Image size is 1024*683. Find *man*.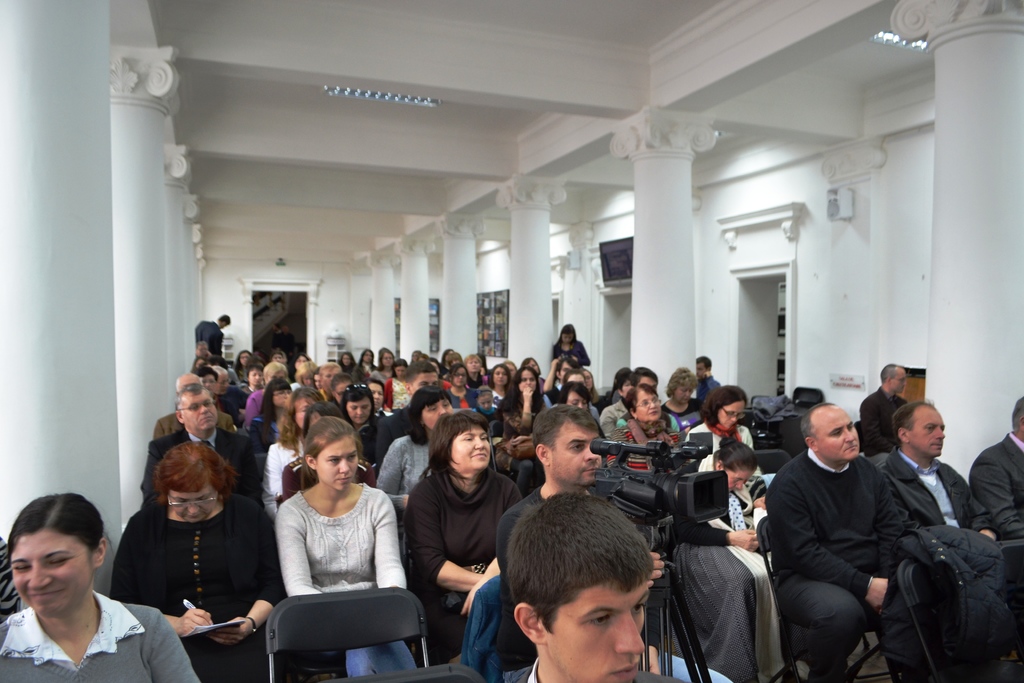
select_region(859, 361, 906, 472).
